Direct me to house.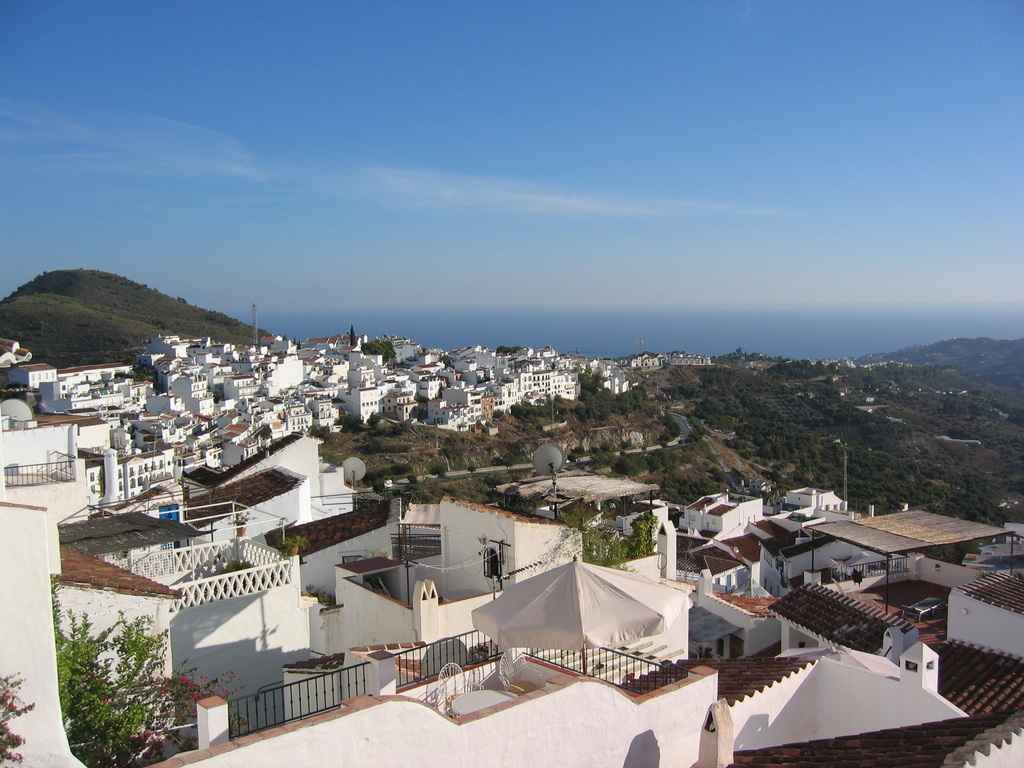
Direction: BBox(554, 340, 580, 368).
